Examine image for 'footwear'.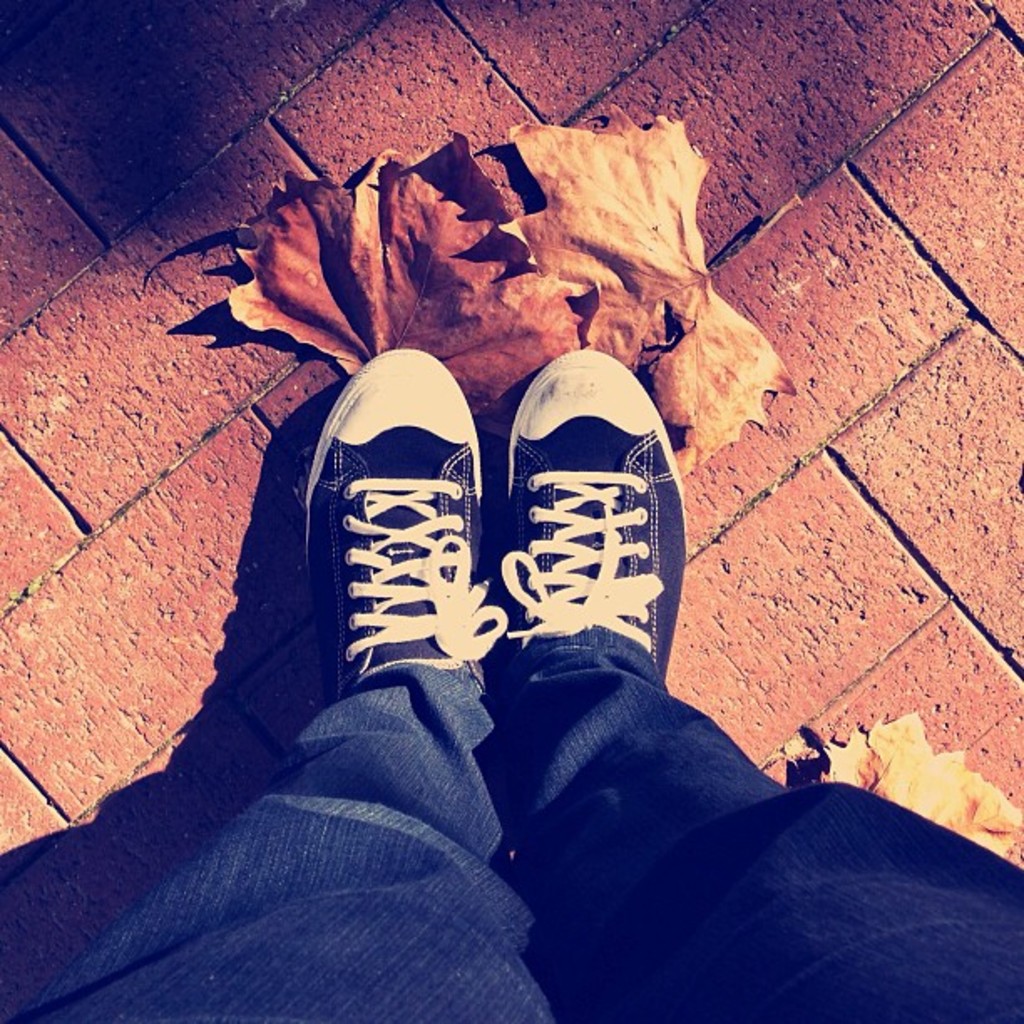
Examination result: bbox(497, 346, 693, 678).
